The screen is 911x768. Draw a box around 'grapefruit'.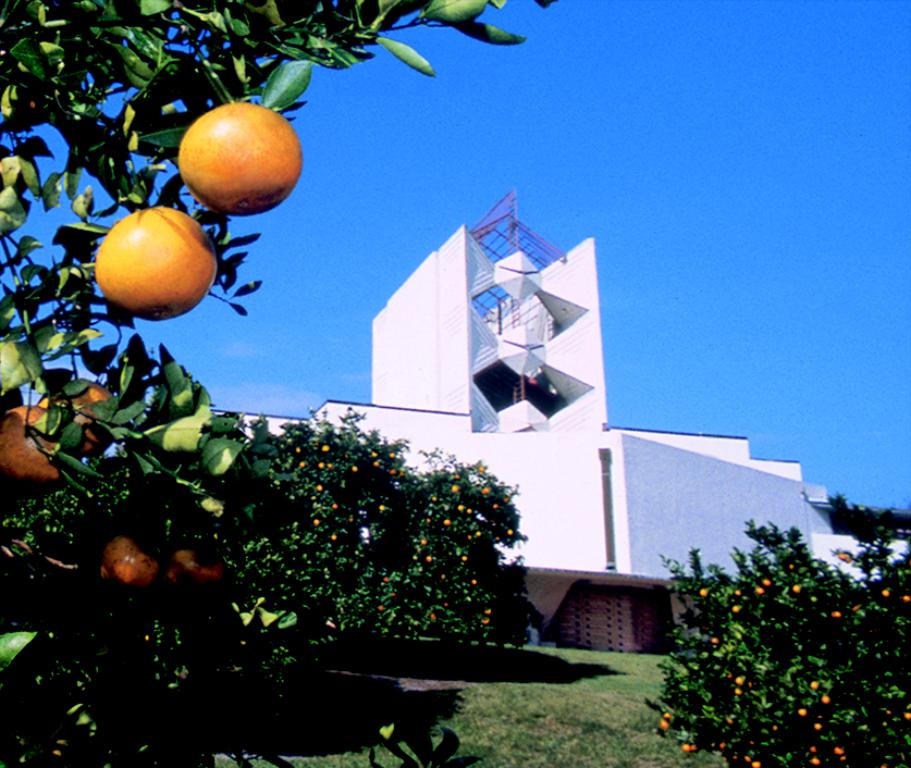
[656,718,668,733].
